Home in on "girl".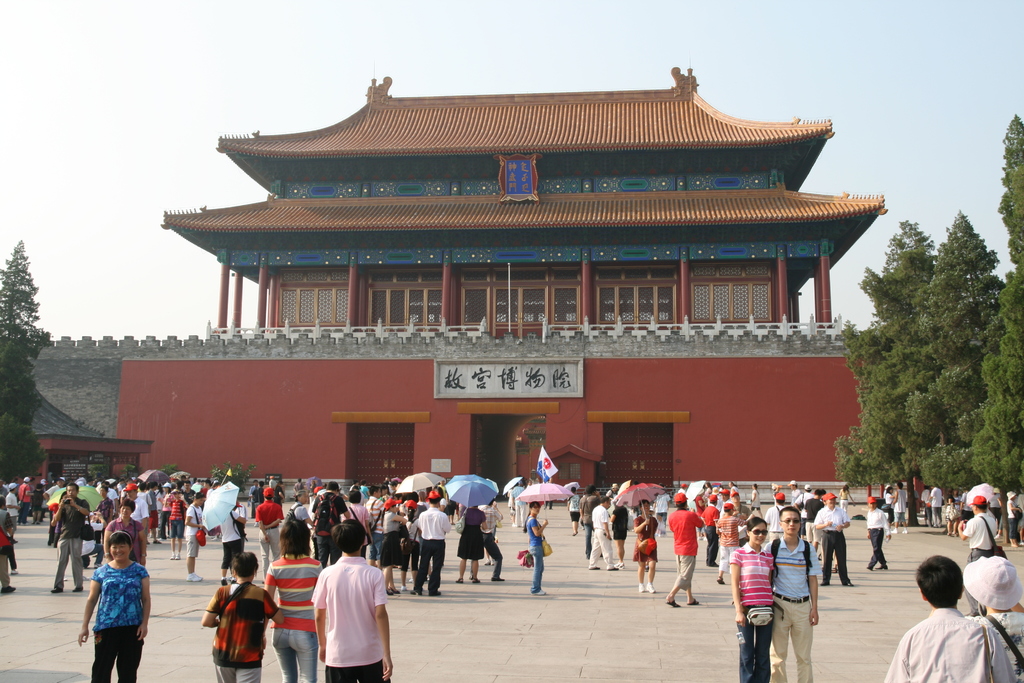
Homed in at {"x1": 524, "y1": 500, "x2": 550, "y2": 599}.
